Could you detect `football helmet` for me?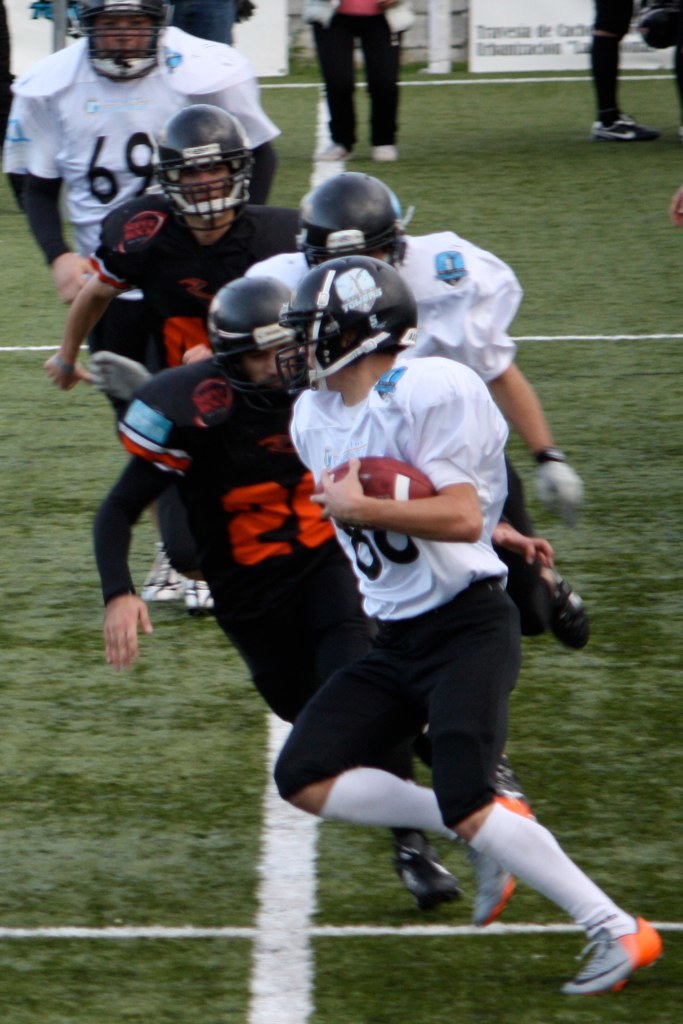
Detection result: (200,271,301,405).
